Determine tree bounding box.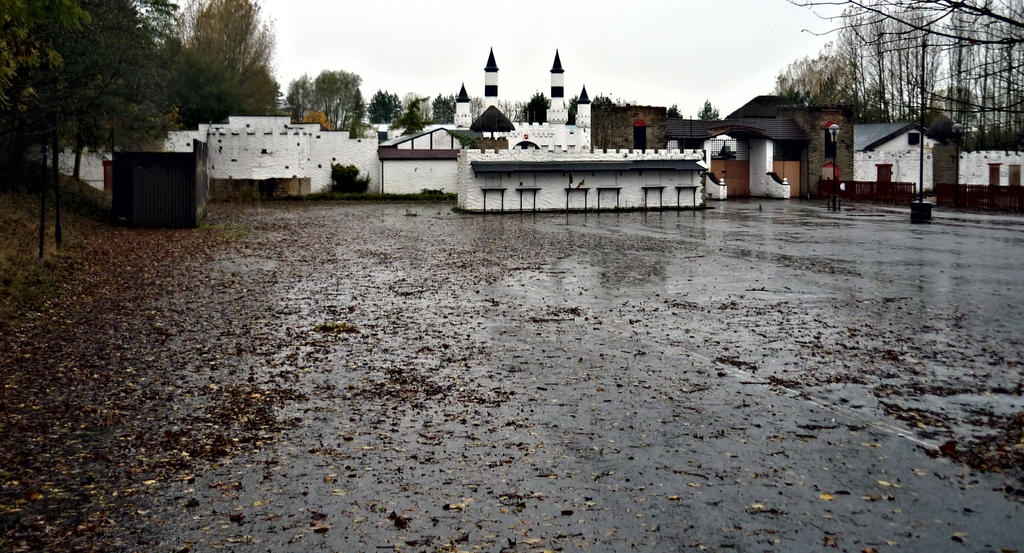
Determined: (left=767, top=29, right=868, bottom=111).
